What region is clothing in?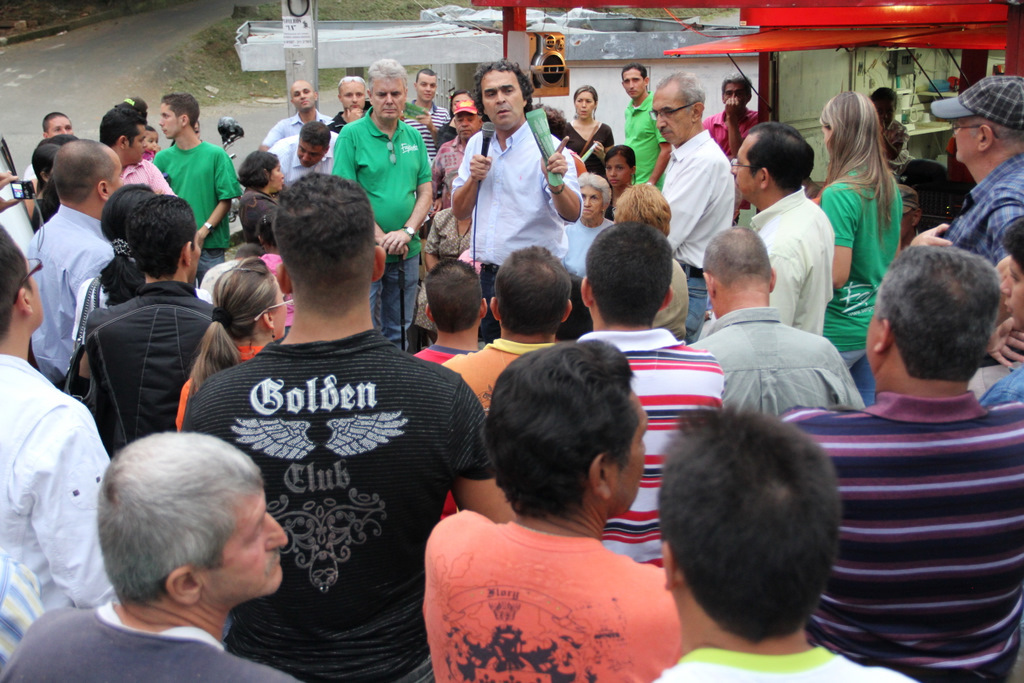
box=[947, 153, 1023, 260].
